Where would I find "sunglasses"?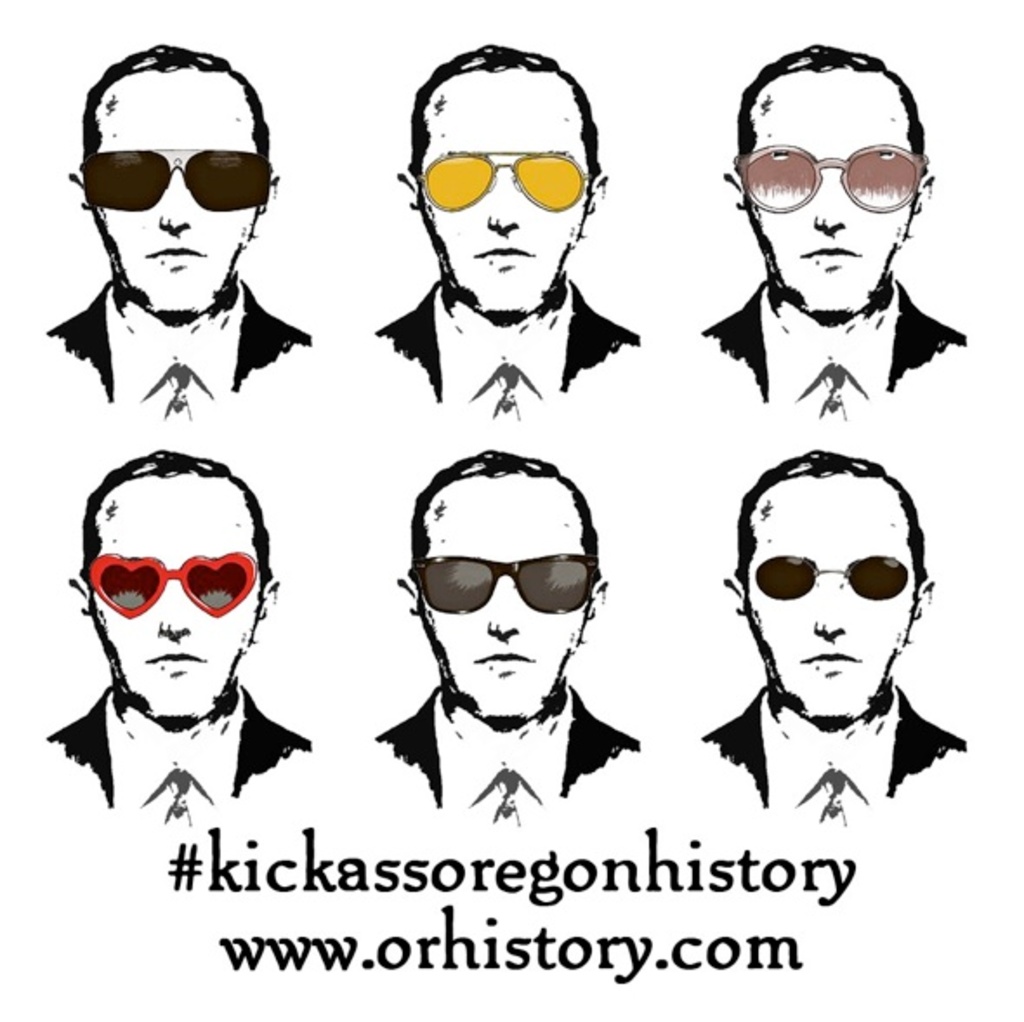
At (83, 554, 260, 621).
